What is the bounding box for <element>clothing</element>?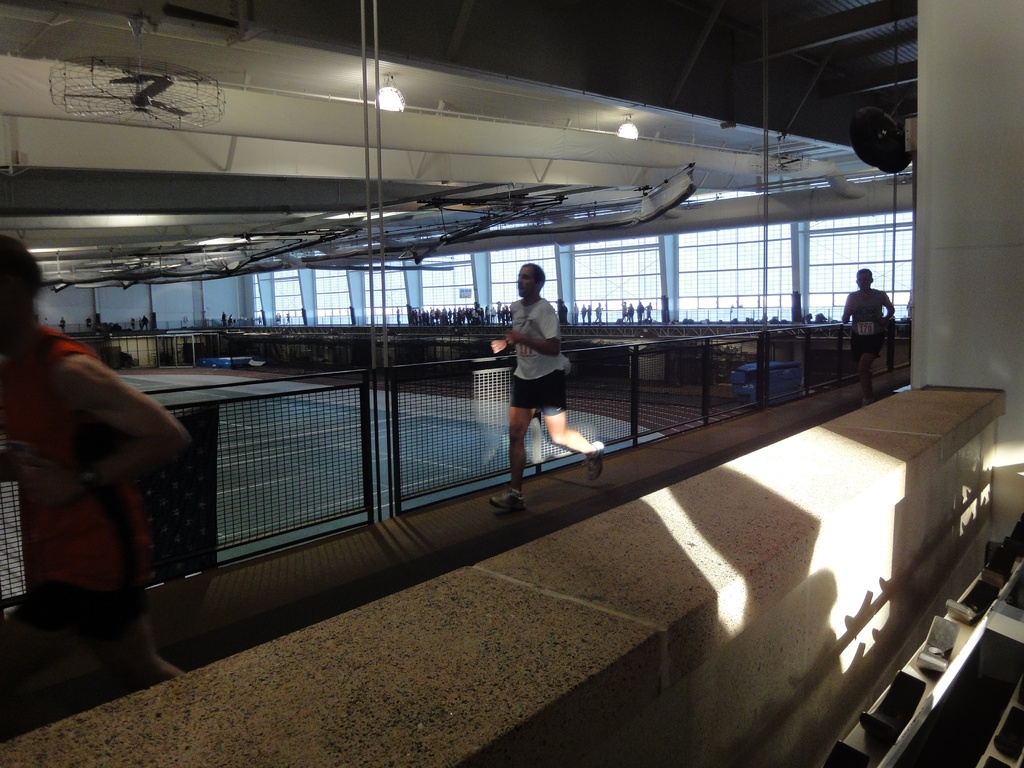
[x1=849, y1=287, x2=890, y2=356].
